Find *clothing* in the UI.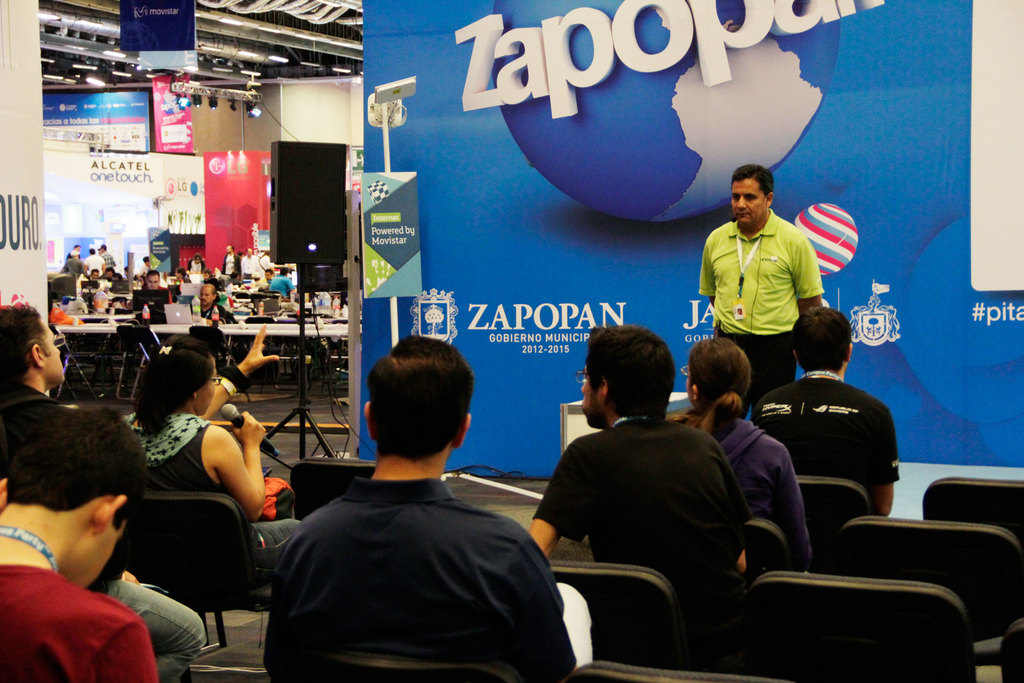
UI element at BBox(712, 425, 816, 567).
